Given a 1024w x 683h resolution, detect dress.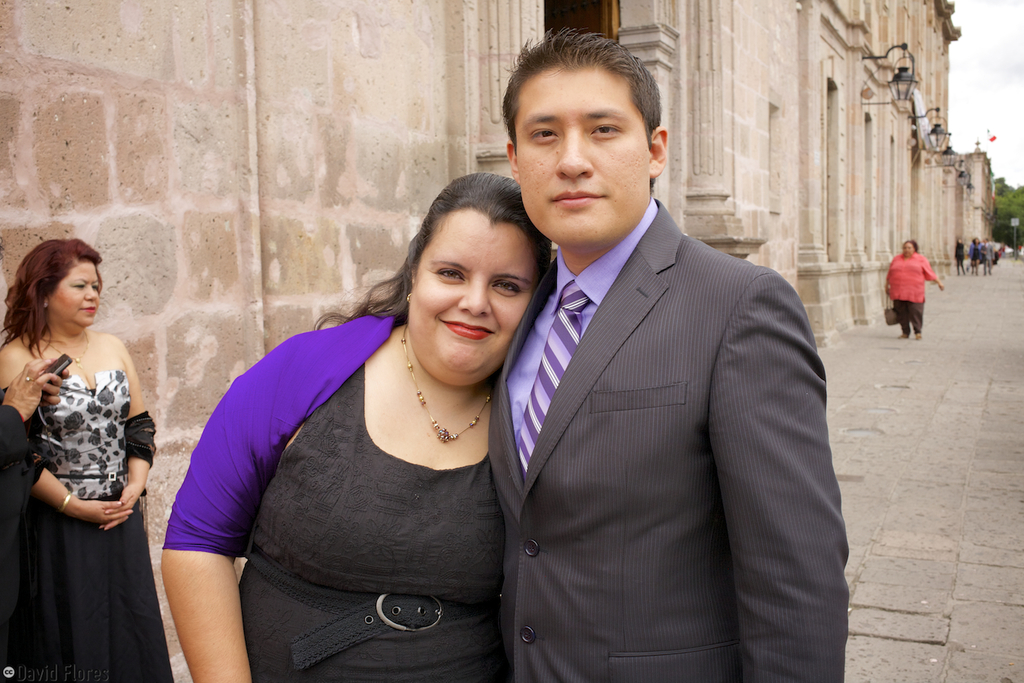
rect(238, 363, 505, 682).
